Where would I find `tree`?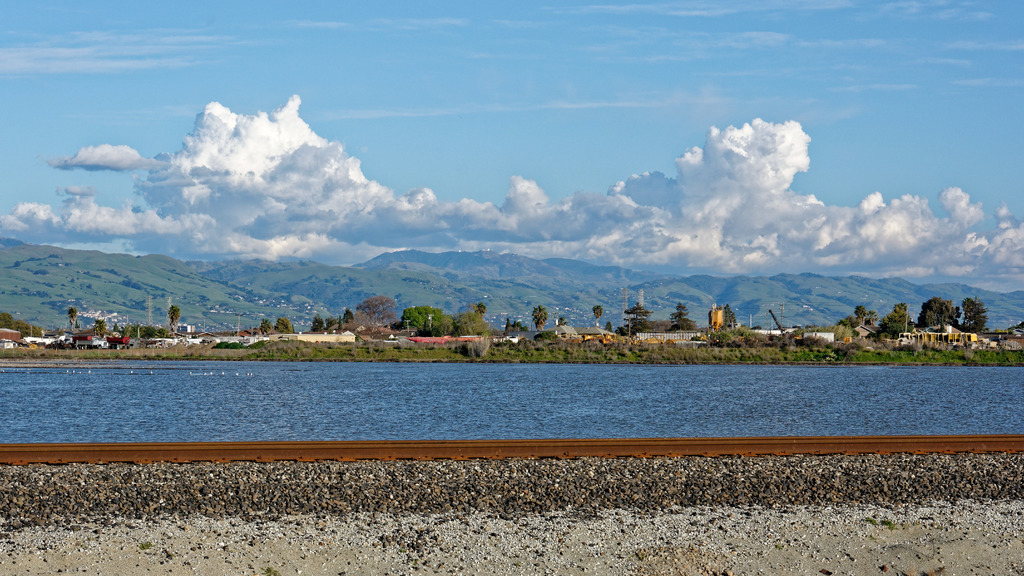
At [left=86, top=315, right=109, bottom=354].
